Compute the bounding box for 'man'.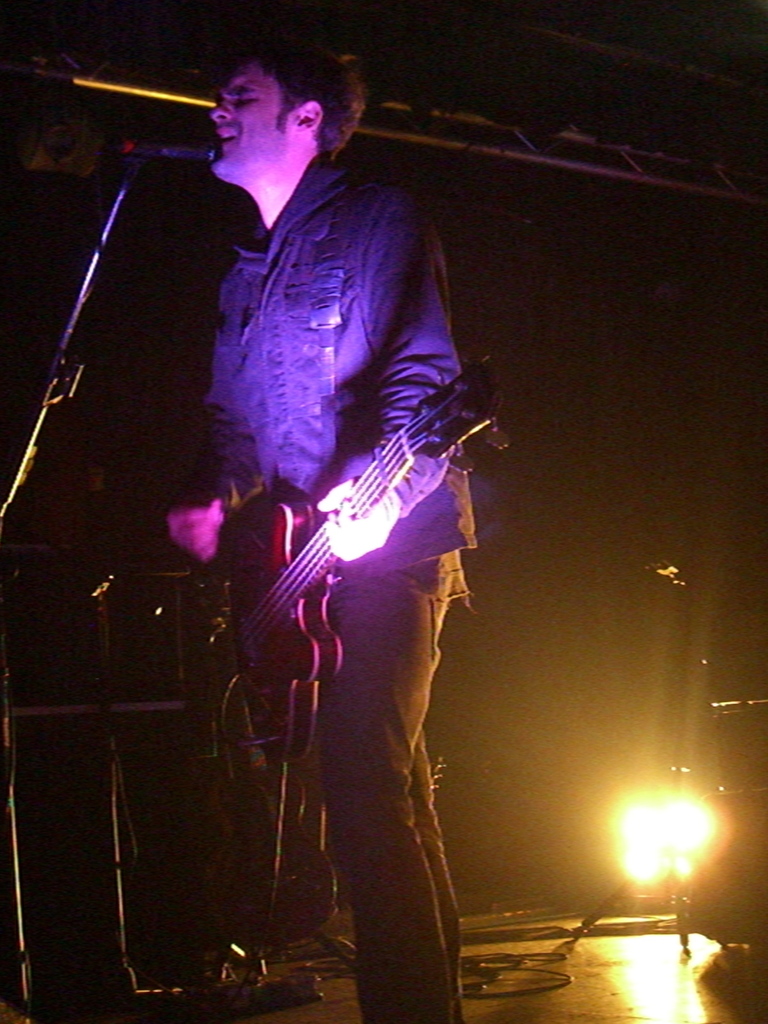
x1=131 y1=110 x2=500 y2=1018.
